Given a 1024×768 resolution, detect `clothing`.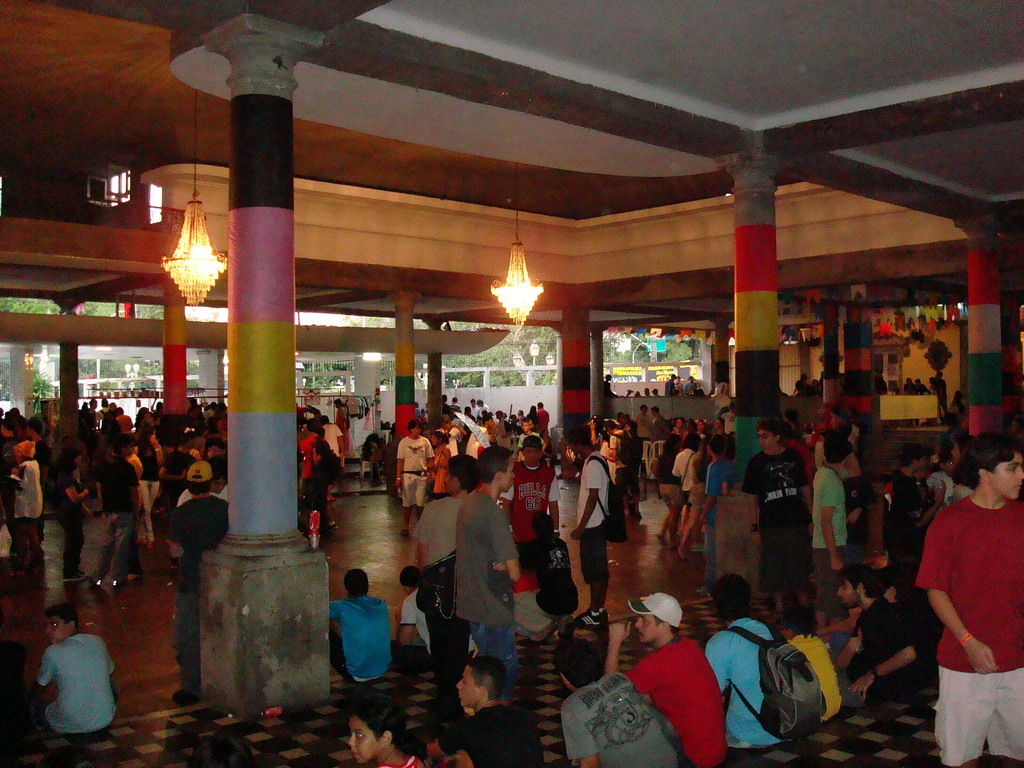
locate(886, 467, 935, 593).
